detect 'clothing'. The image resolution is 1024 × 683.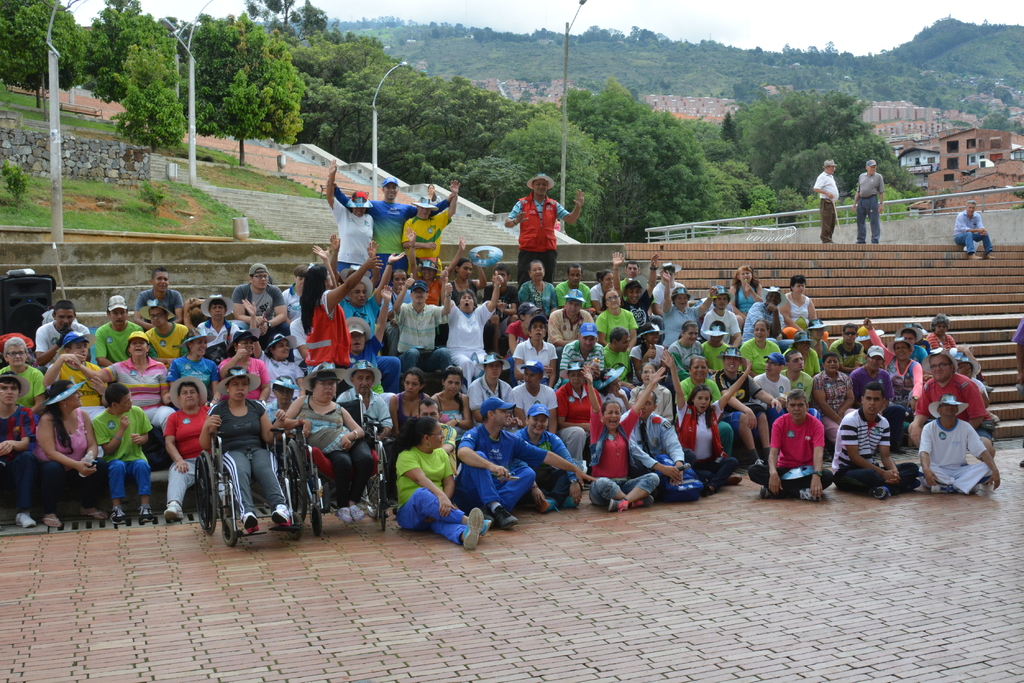
337, 441, 369, 498.
